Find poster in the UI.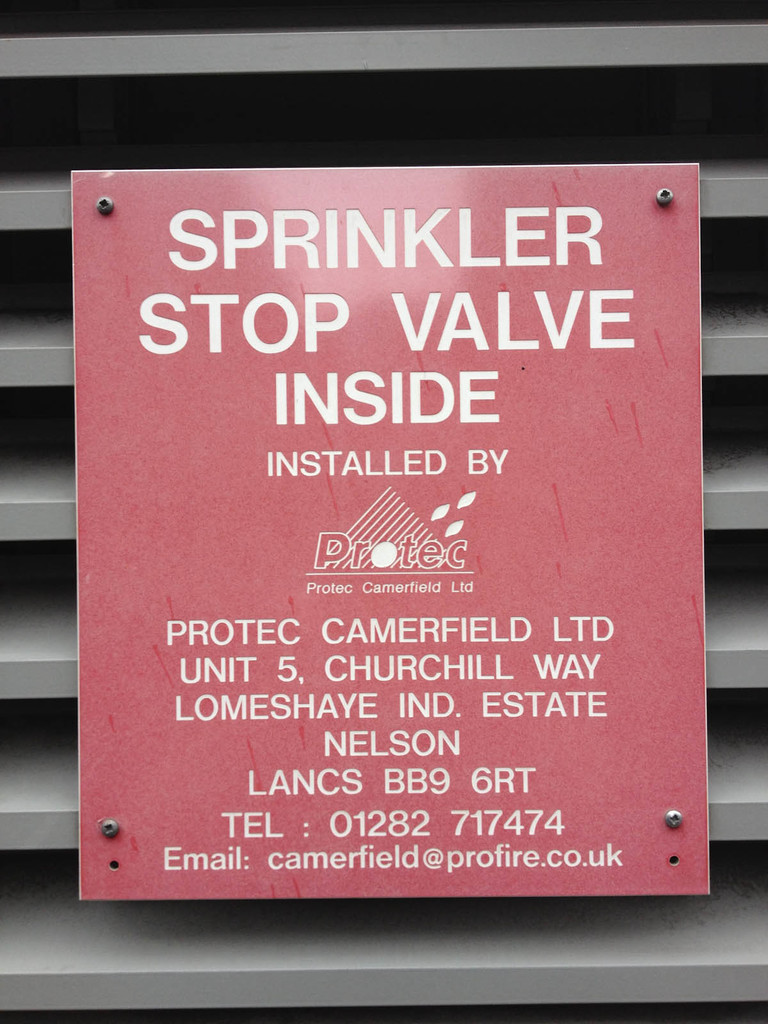
UI element at Rect(67, 157, 713, 900).
